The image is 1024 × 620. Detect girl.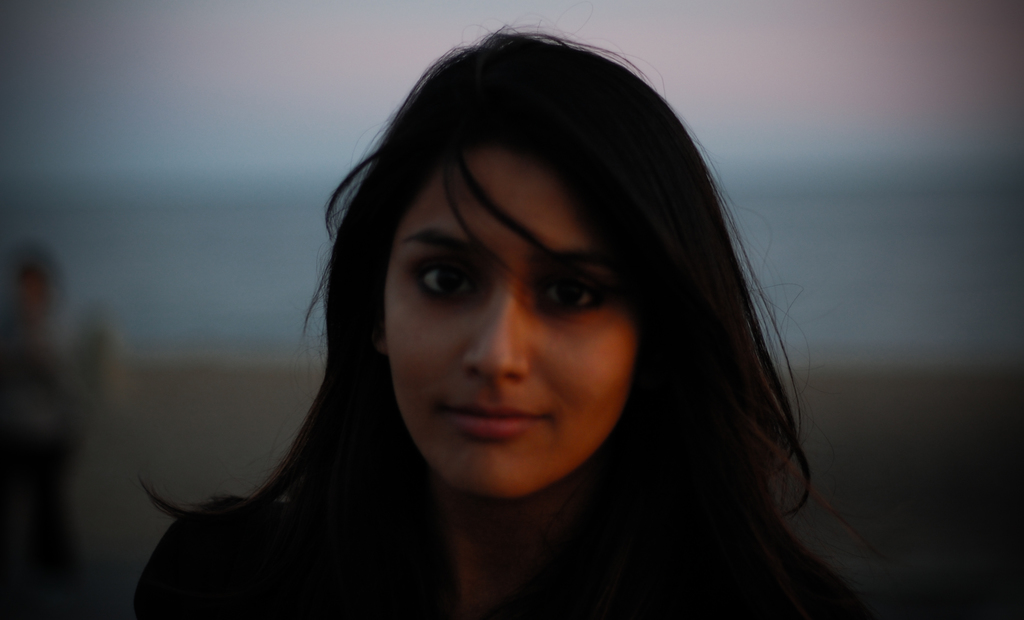
Detection: [left=130, top=22, right=879, bottom=619].
